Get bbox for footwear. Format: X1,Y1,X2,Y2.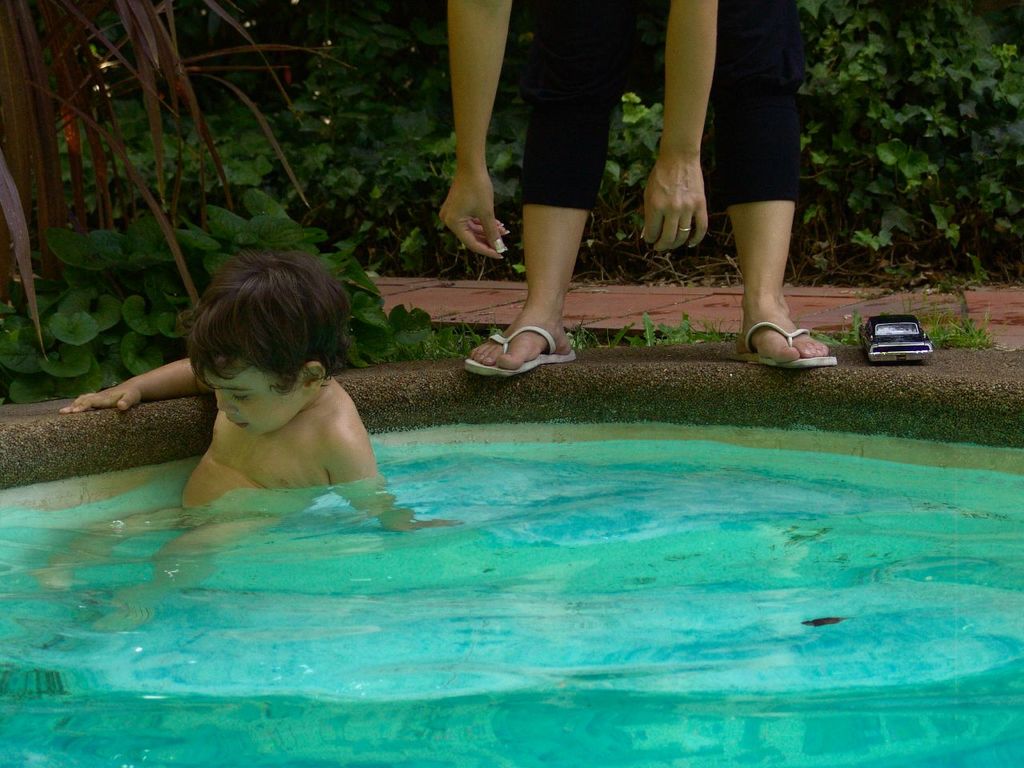
751,294,834,367.
